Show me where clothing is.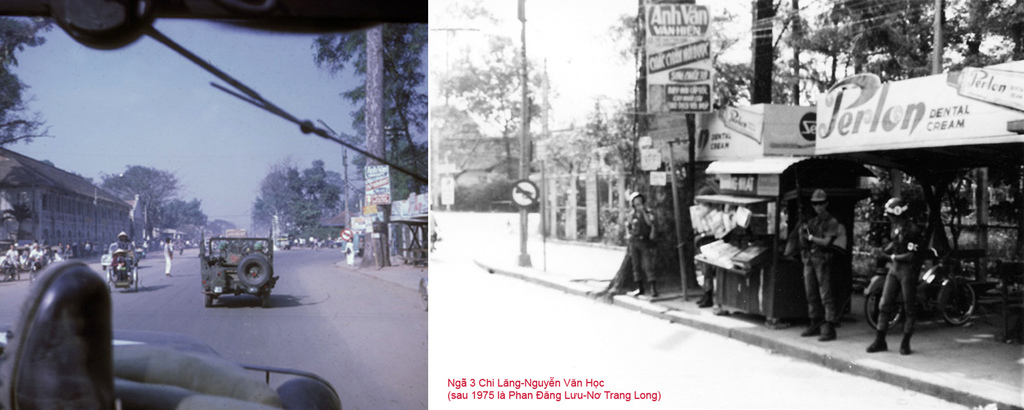
clothing is at [x1=6, y1=239, x2=57, y2=282].
